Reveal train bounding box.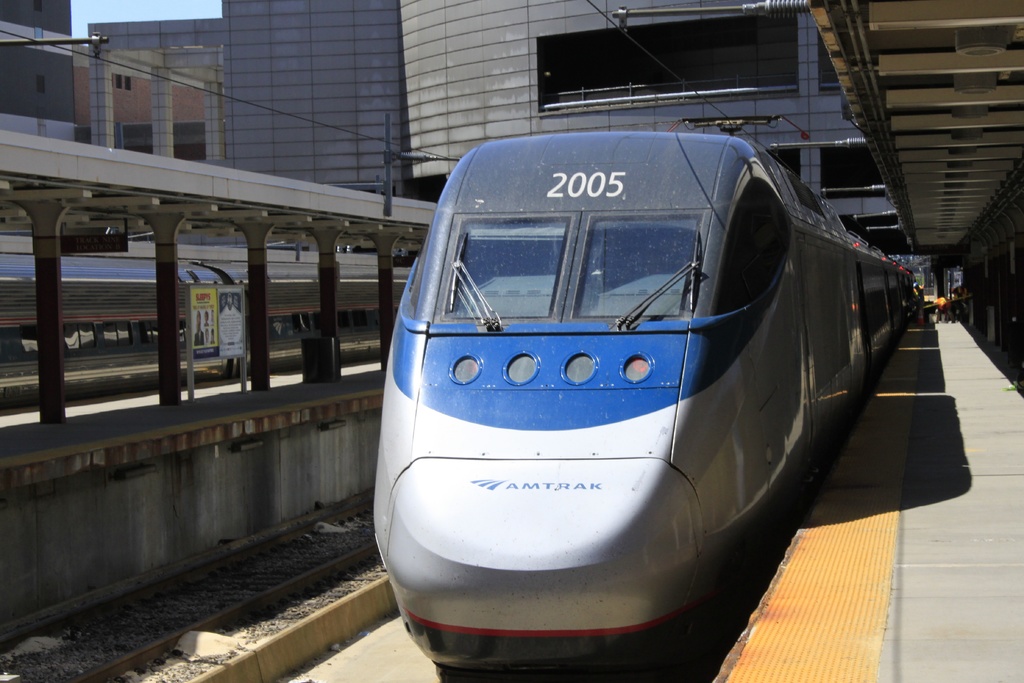
Revealed: [left=372, top=111, right=915, bottom=659].
